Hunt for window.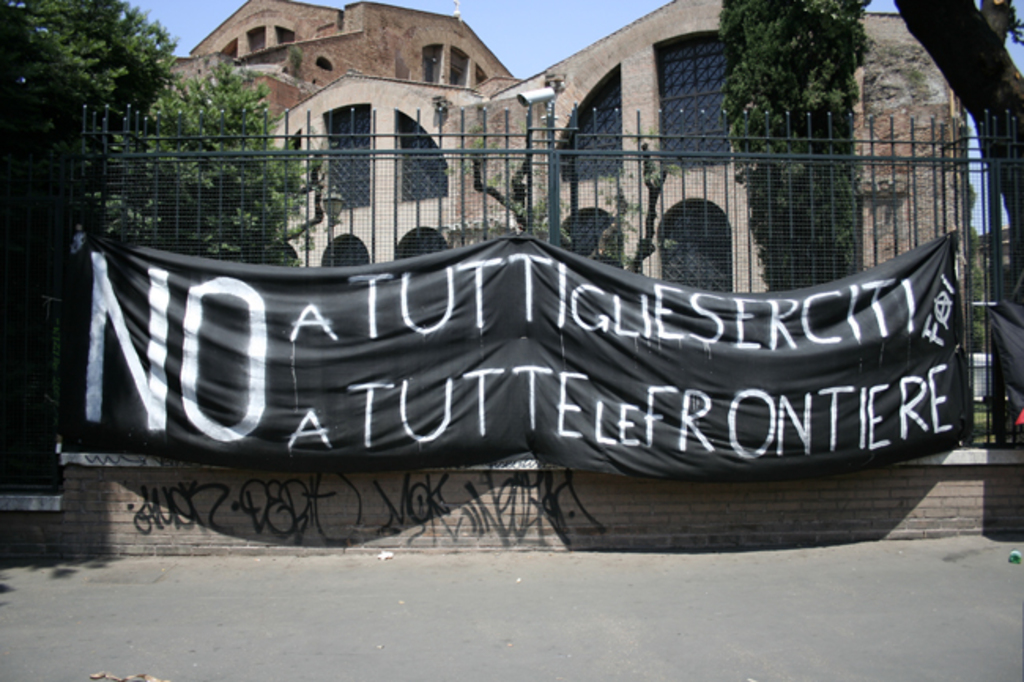
Hunted down at box(323, 104, 373, 216).
